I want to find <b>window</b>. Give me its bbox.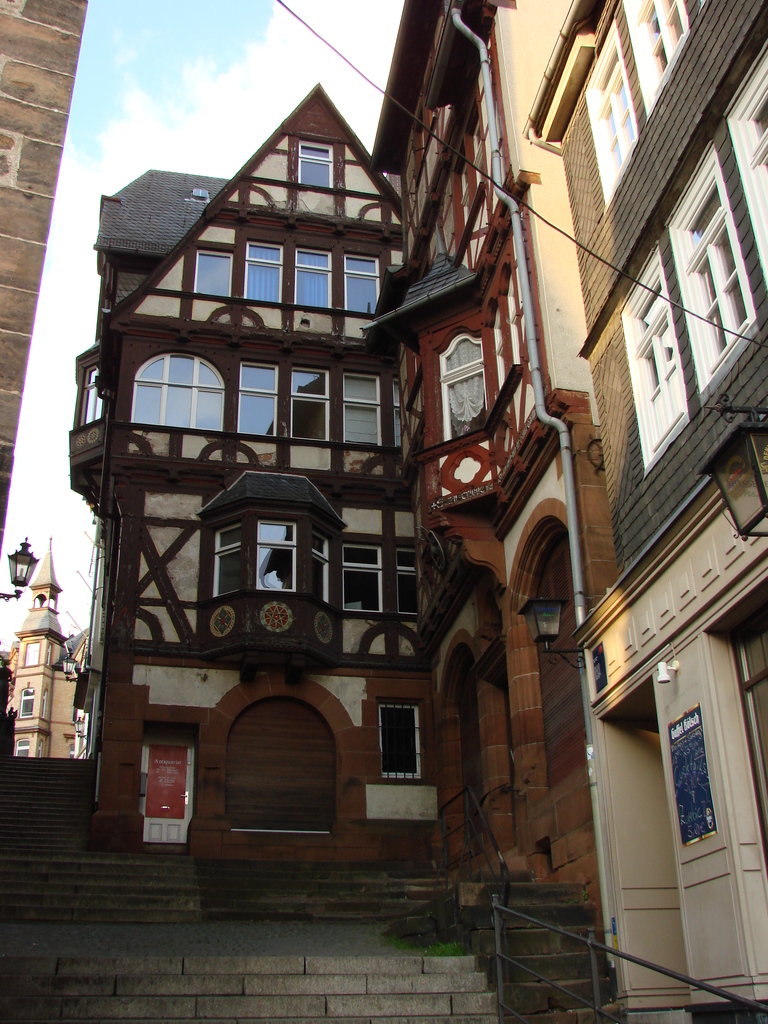
<bbox>289, 366, 335, 444</bbox>.
